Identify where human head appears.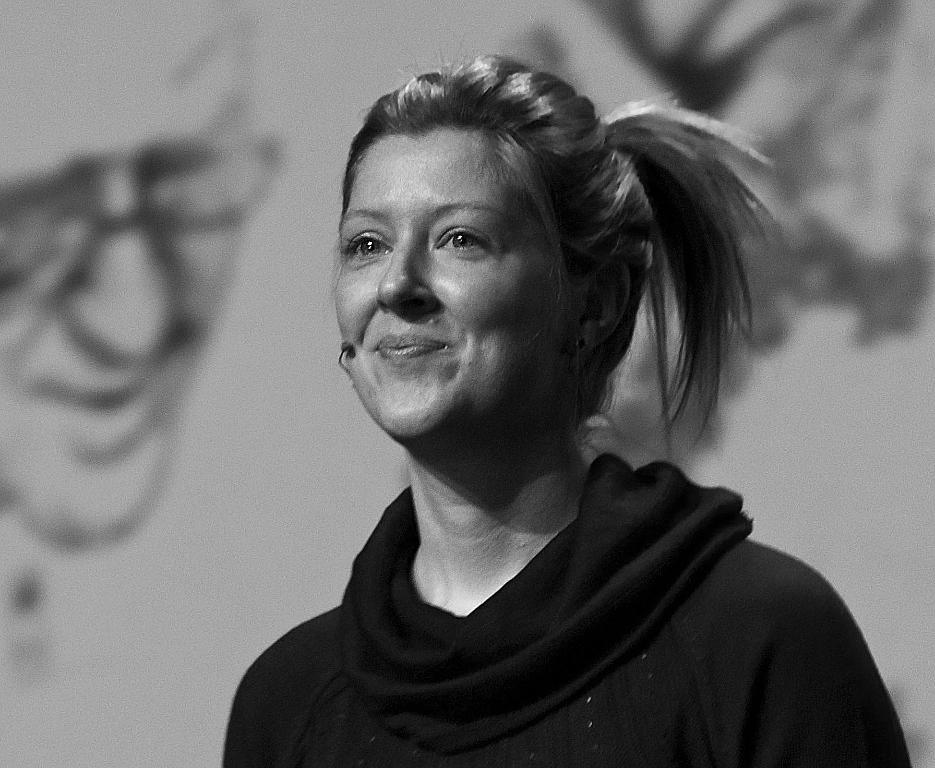
Appears at 0, 0, 279, 550.
